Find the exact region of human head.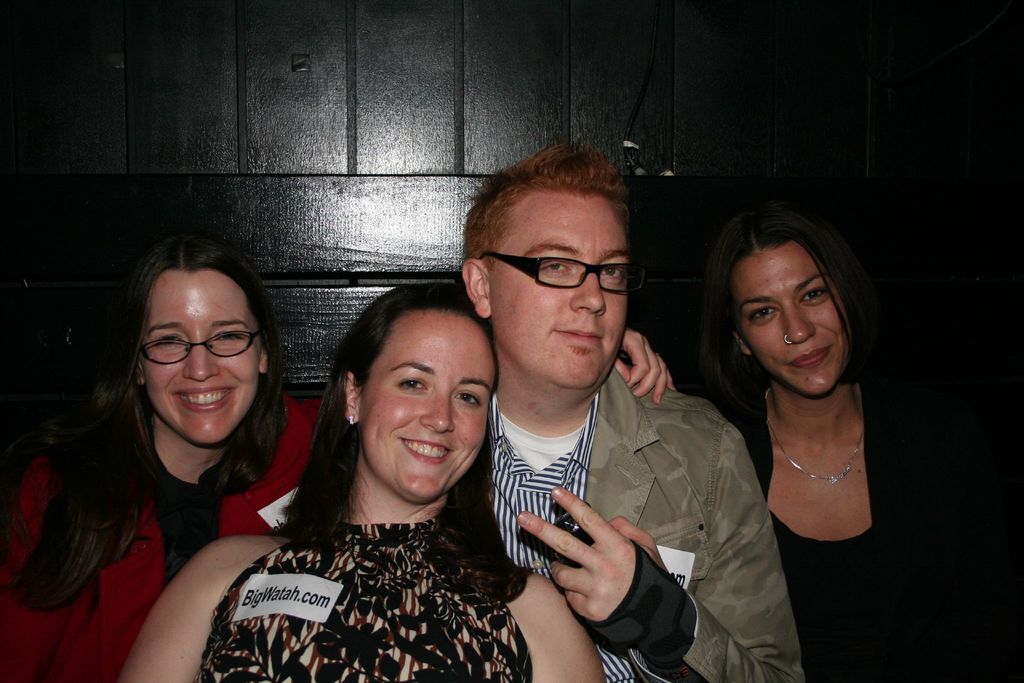
Exact region: box=[456, 139, 637, 393].
